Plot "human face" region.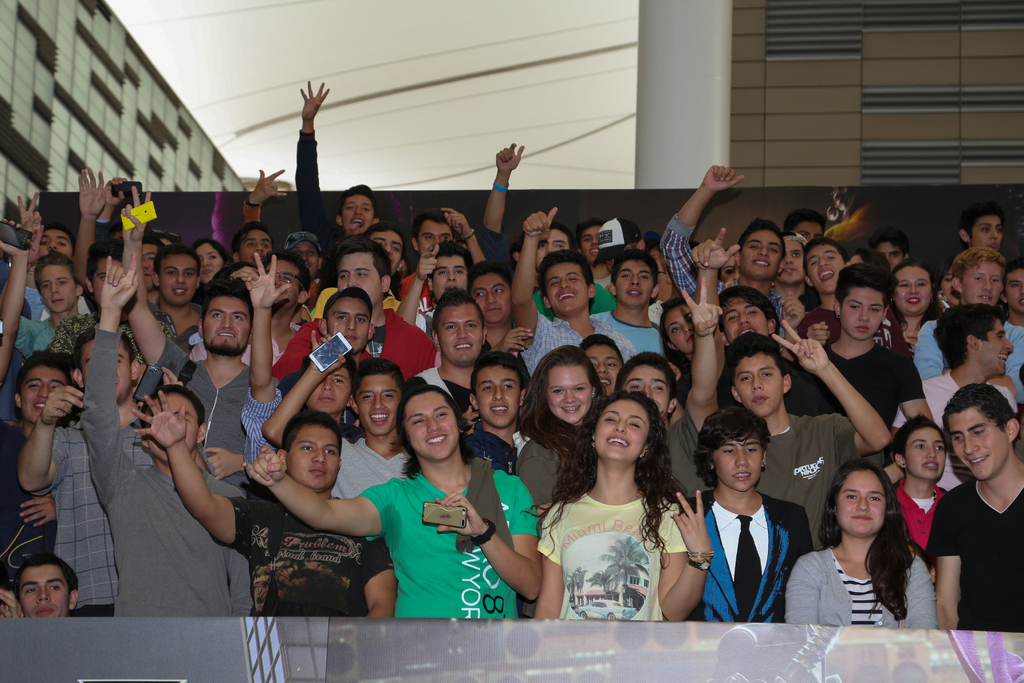
Plotted at detection(306, 364, 350, 413).
